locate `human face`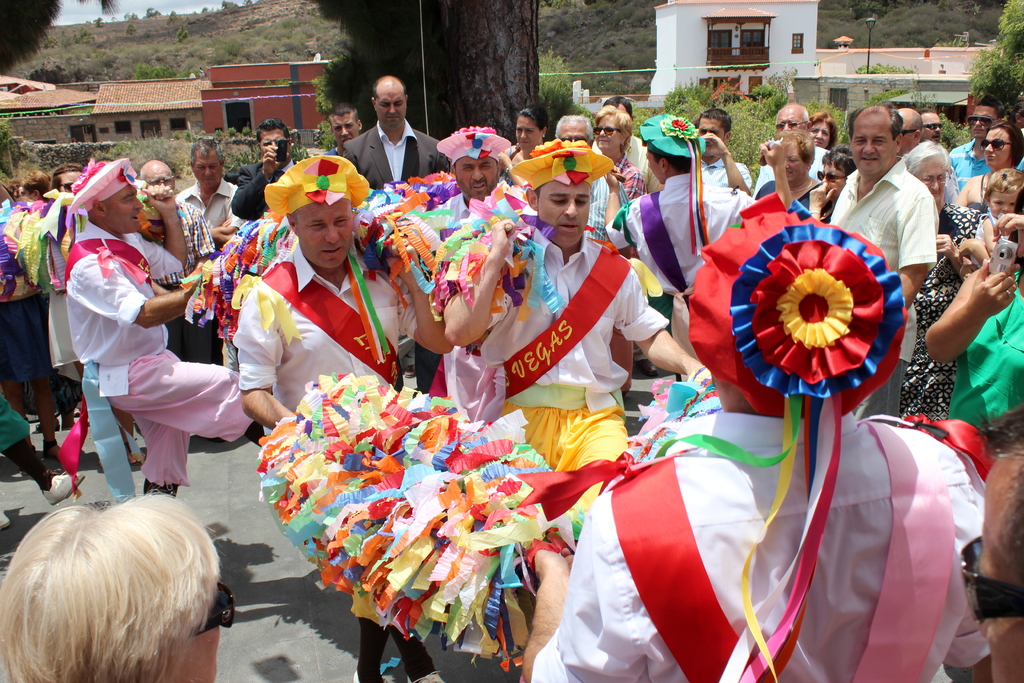
[691,114,721,160]
